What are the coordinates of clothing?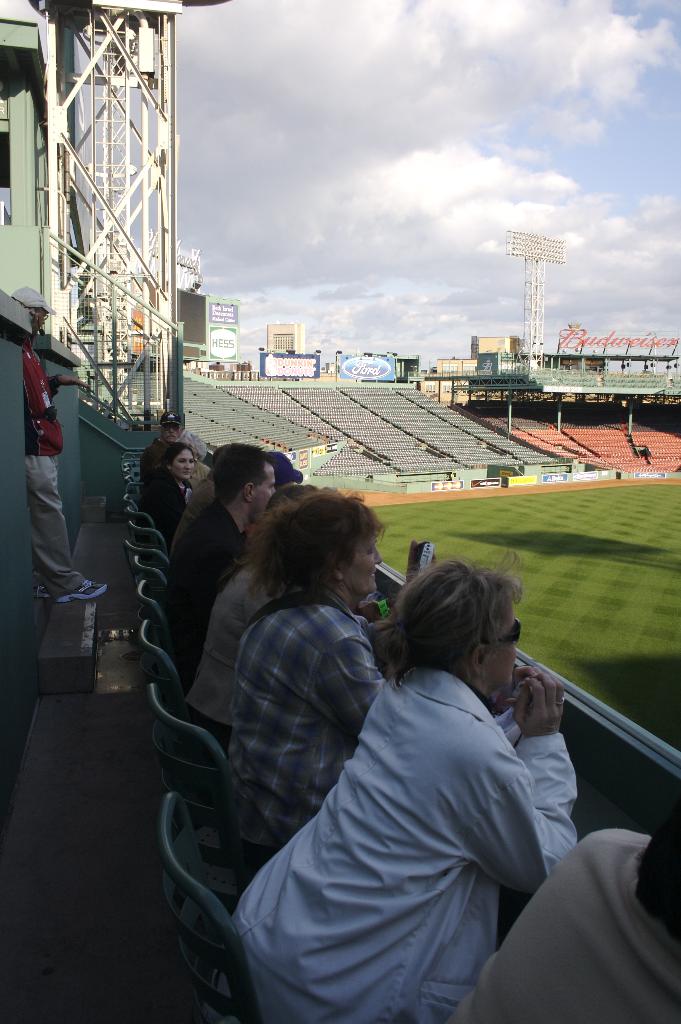
{"left": 218, "top": 593, "right": 387, "bottom": 872}.
